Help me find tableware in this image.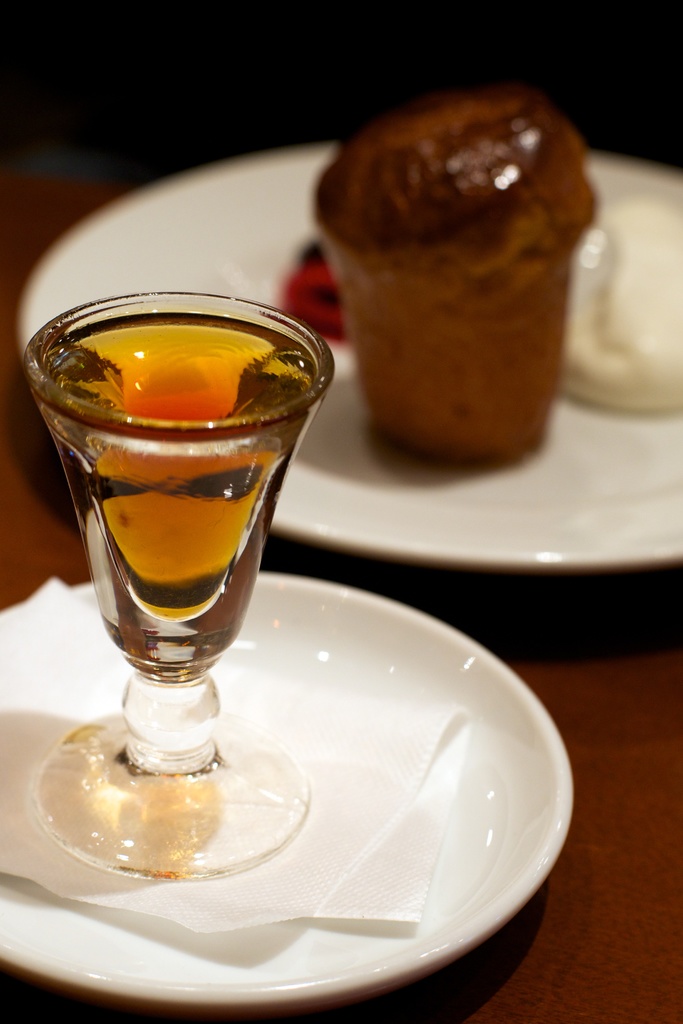
Found it: [19,139,682,564].
